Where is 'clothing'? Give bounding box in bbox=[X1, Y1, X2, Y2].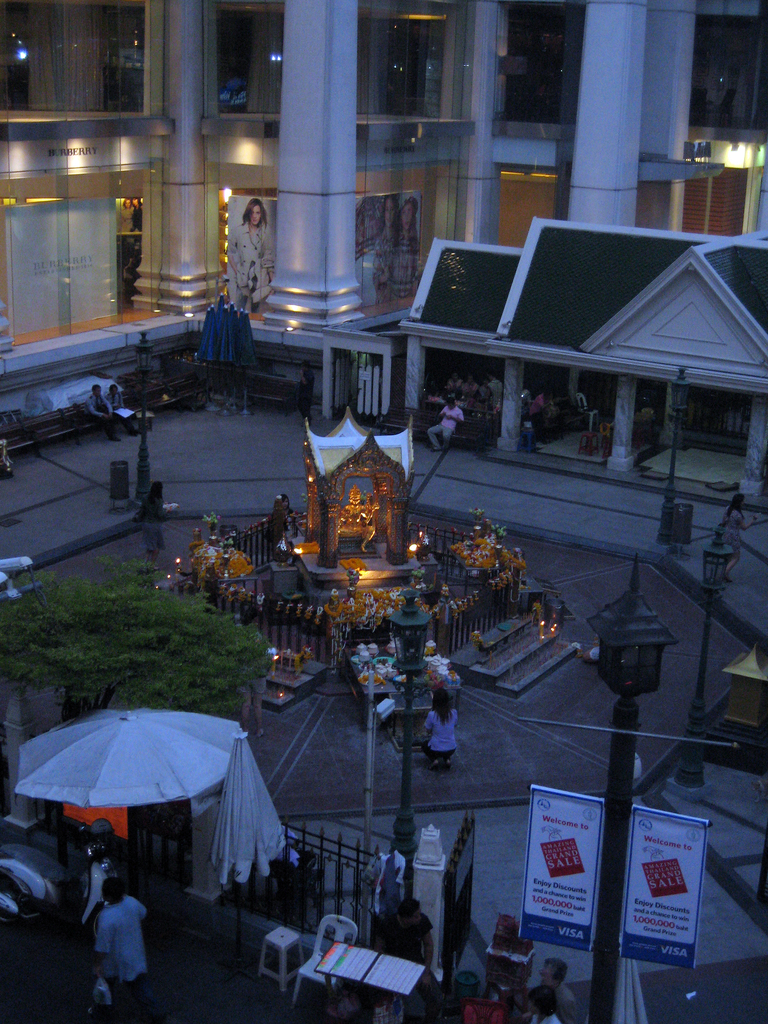
bbox=[97, 897, 152, 997].
